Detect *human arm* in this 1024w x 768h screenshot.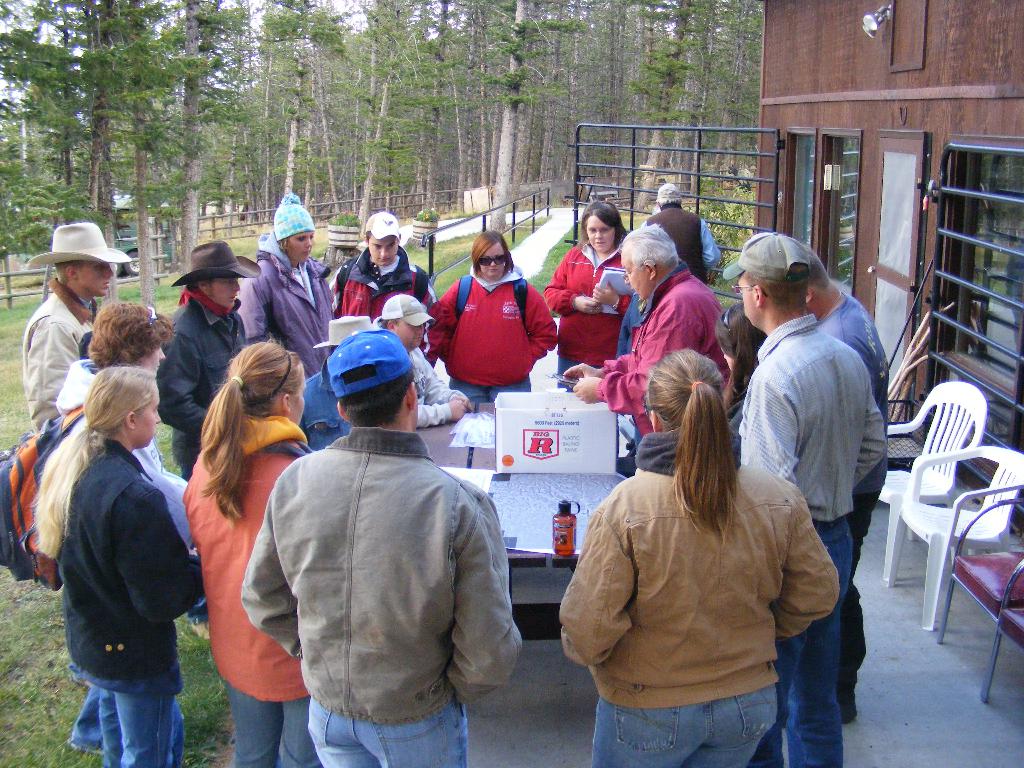
Detection: (left=700, top=220, right=723, bottom=269).
